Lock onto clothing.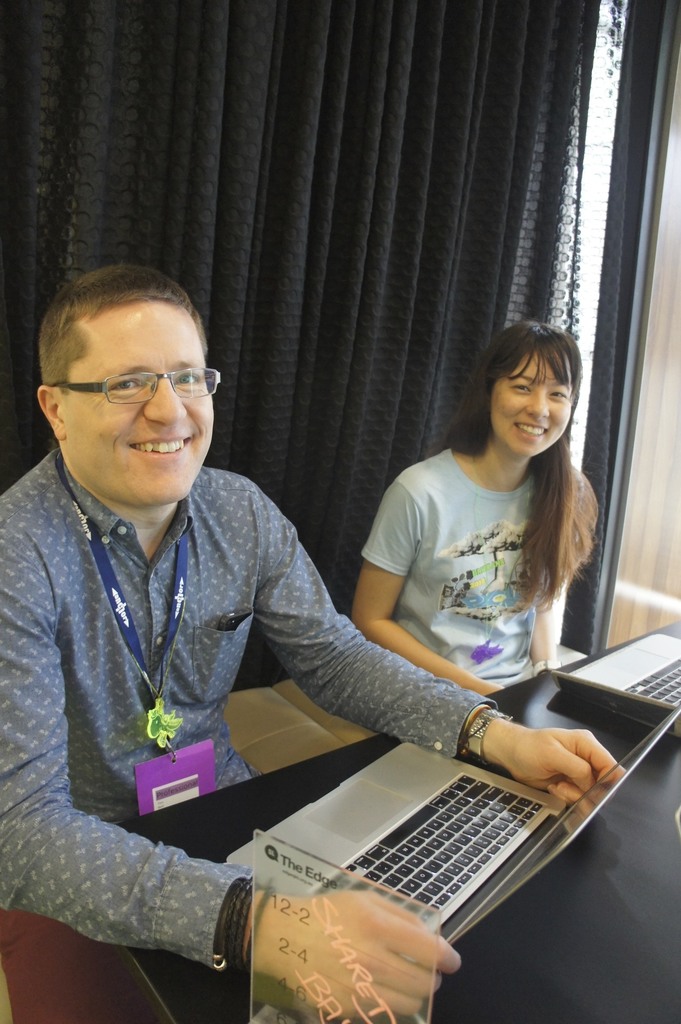
Locked: (x1=0, y1=442, x2=495, y2=952).
